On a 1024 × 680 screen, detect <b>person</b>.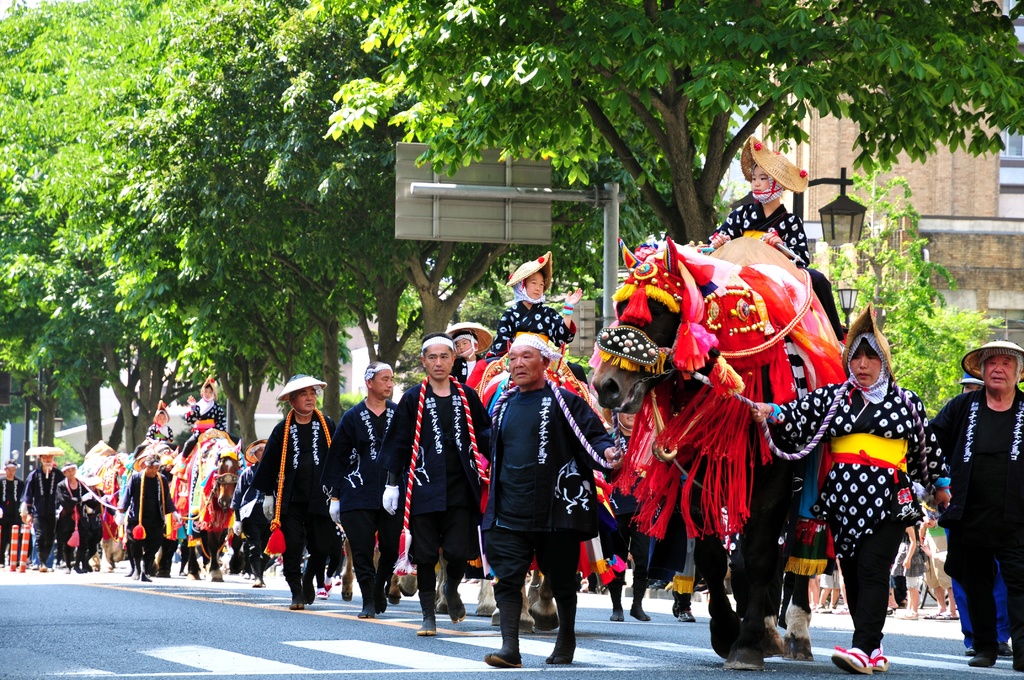
crop(701, 138, 814, 264).
